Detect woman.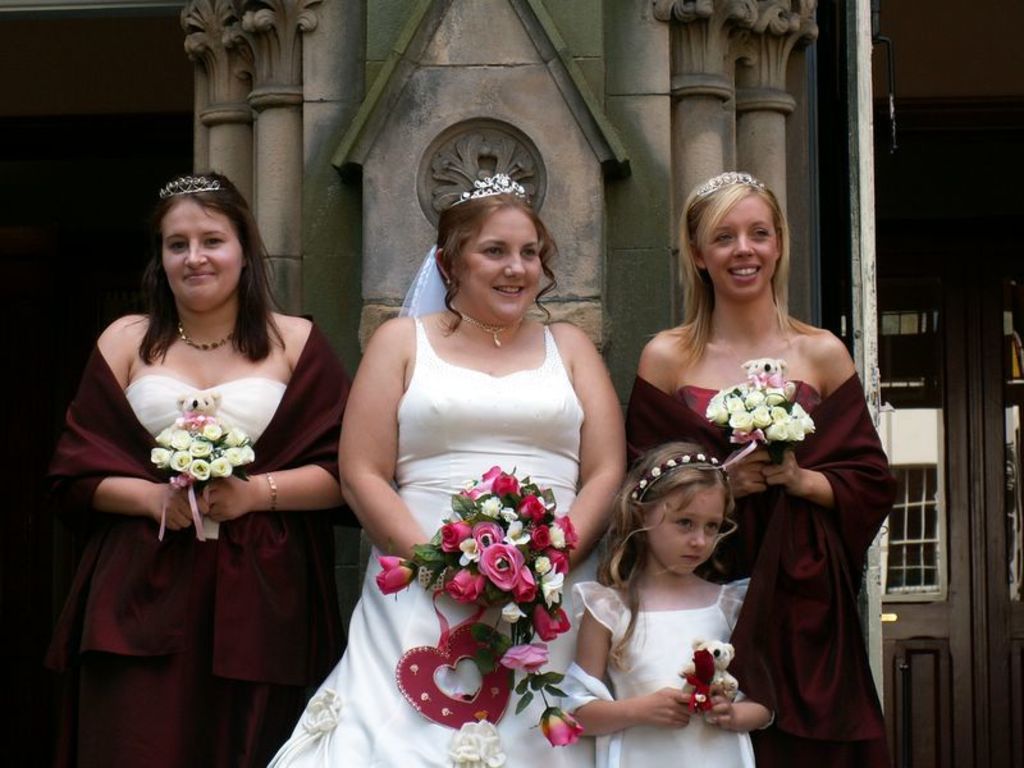
Detected at (266, 172, 625, 767).
